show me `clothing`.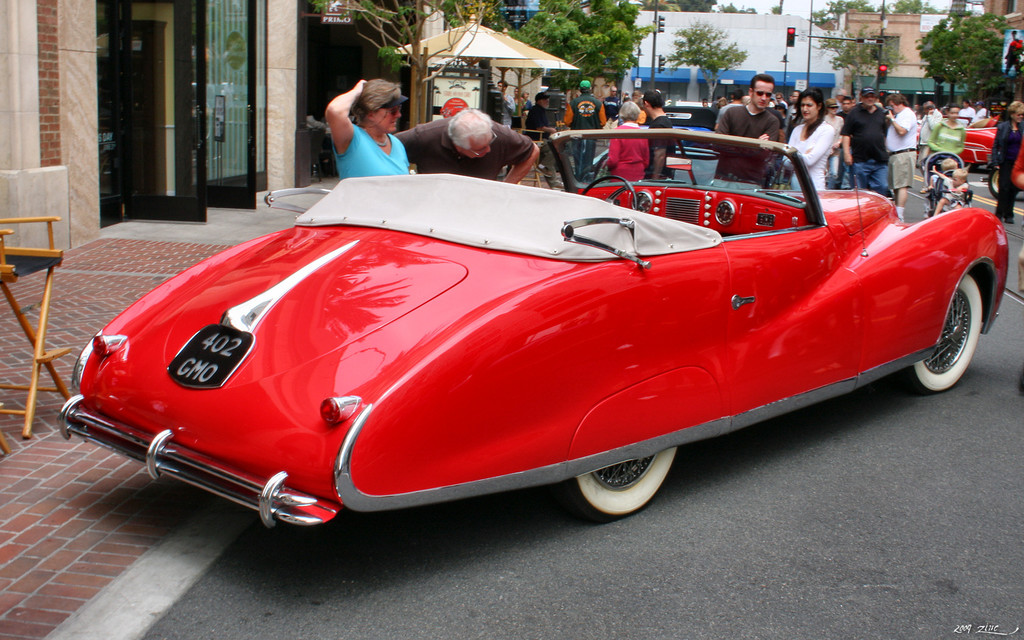
`clothing` is here: 559,90,612,168.
